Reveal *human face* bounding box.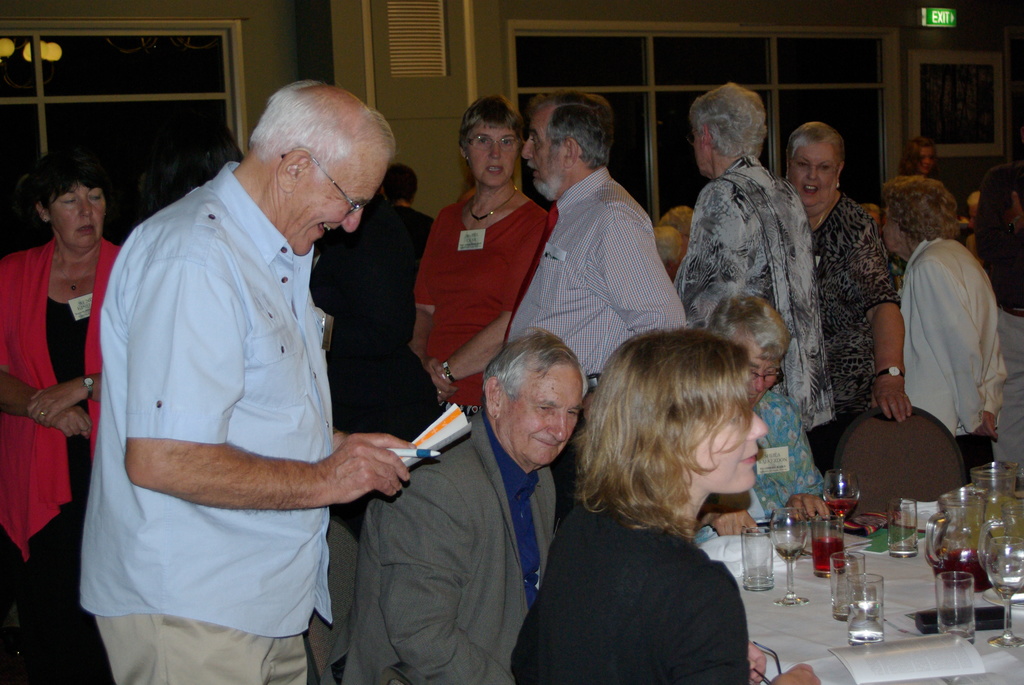
Revealed: box(788, 143, 836, 205).
